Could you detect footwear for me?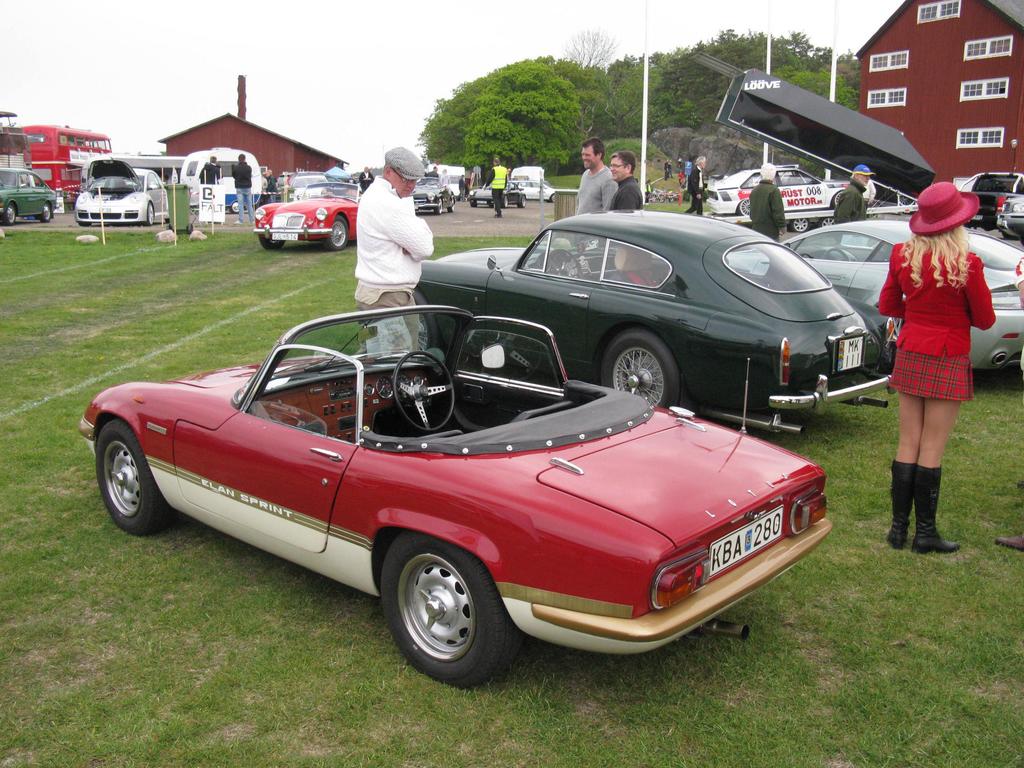
Detection result: bbox=[996, 535, 1023, 550].
